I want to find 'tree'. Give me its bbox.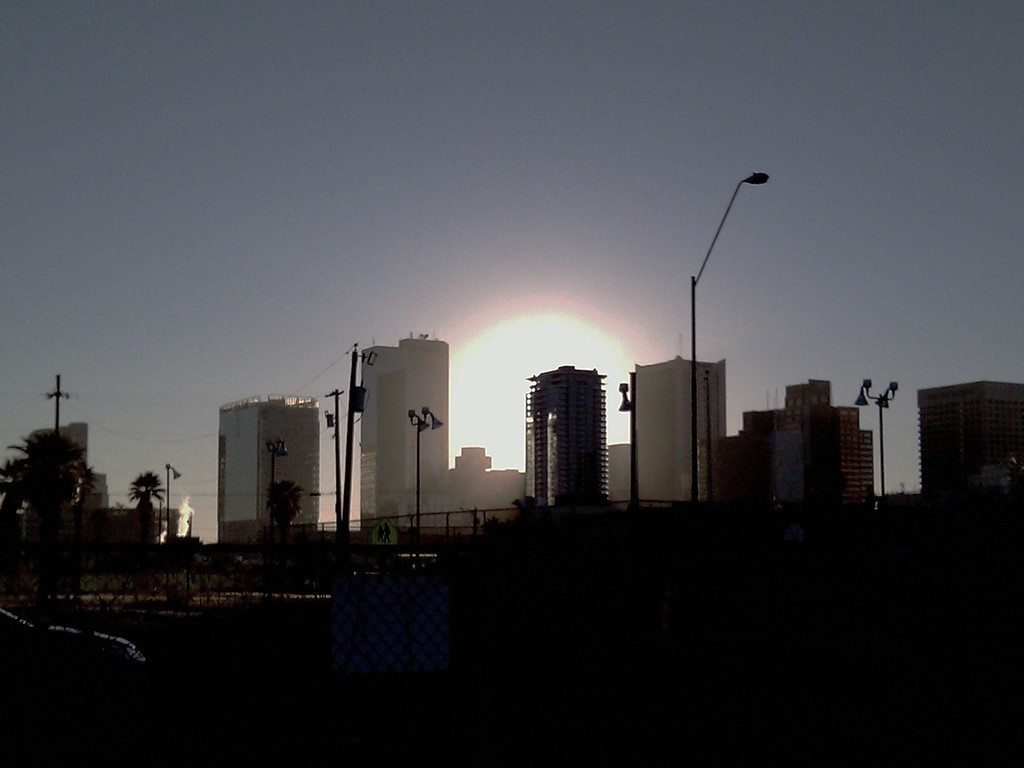
bbox=(259, 478, 301, 520).
